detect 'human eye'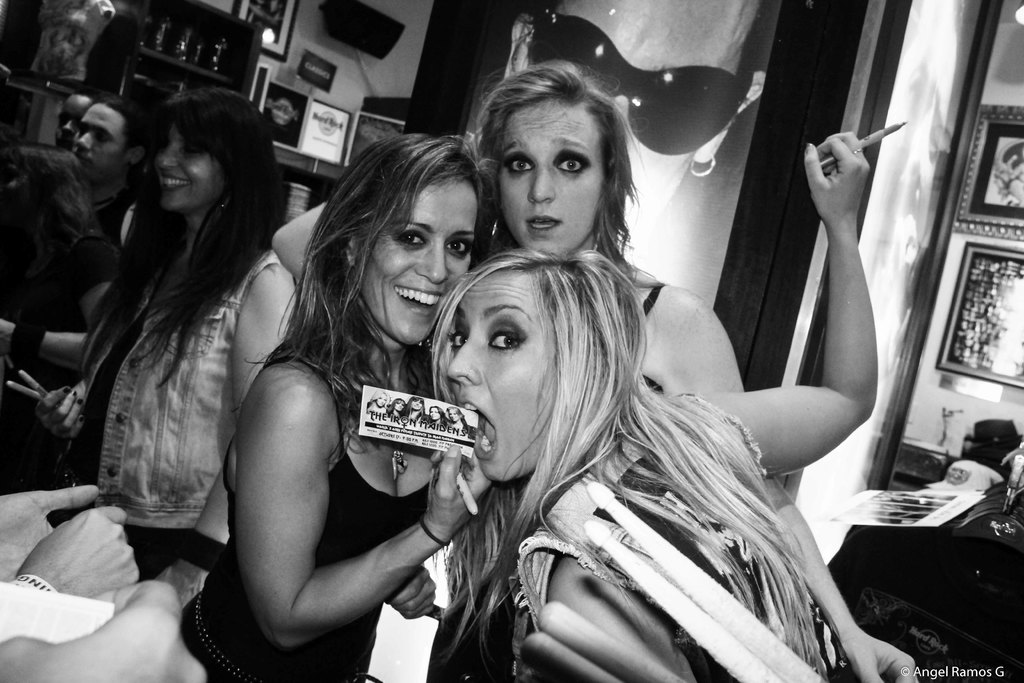
488,321,525,352
